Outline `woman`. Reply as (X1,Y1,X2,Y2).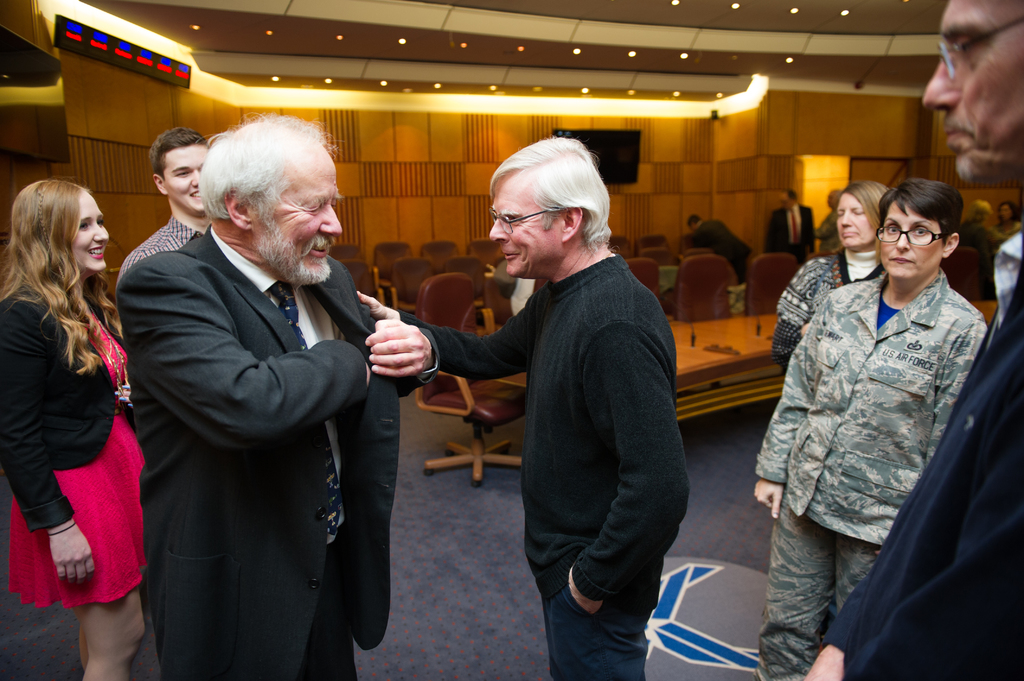
(774,182,888,366).
